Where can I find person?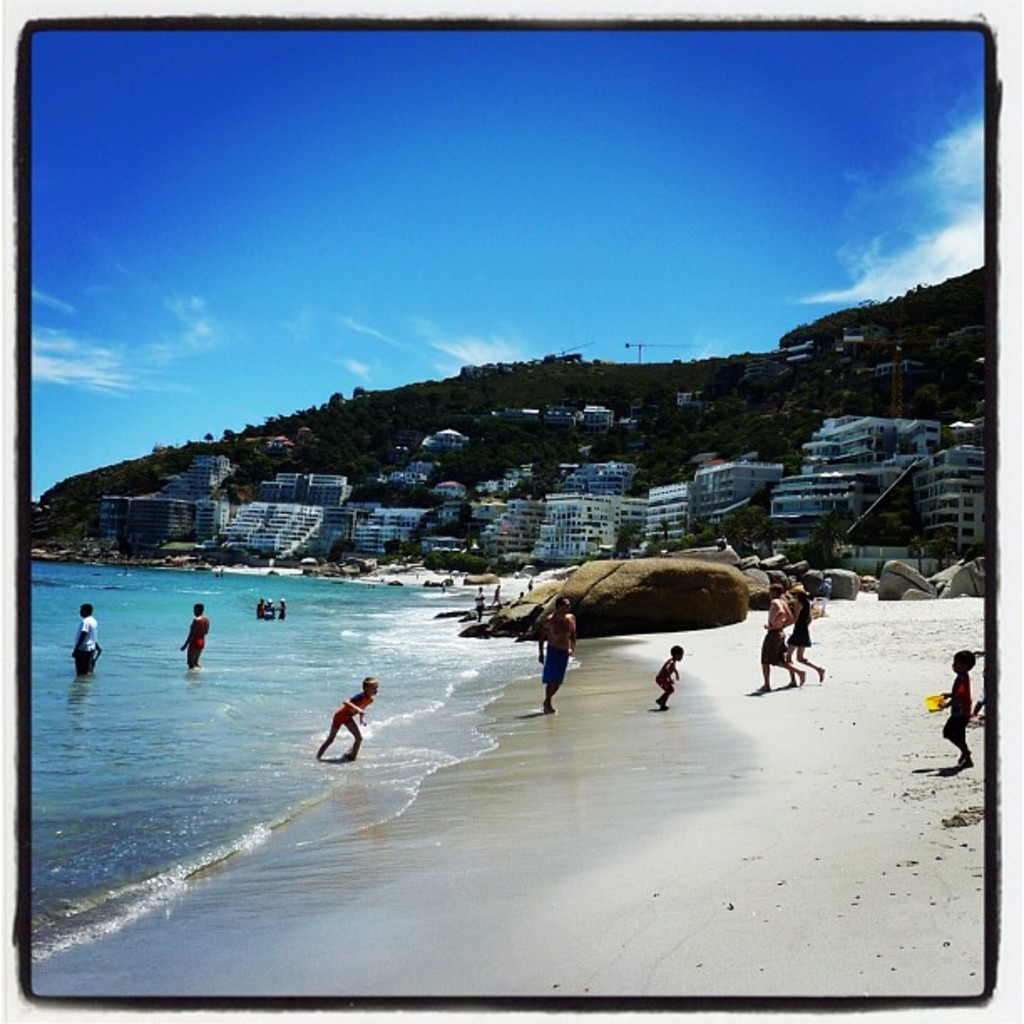
You can find it at crop(780, 586, 835, 683).
